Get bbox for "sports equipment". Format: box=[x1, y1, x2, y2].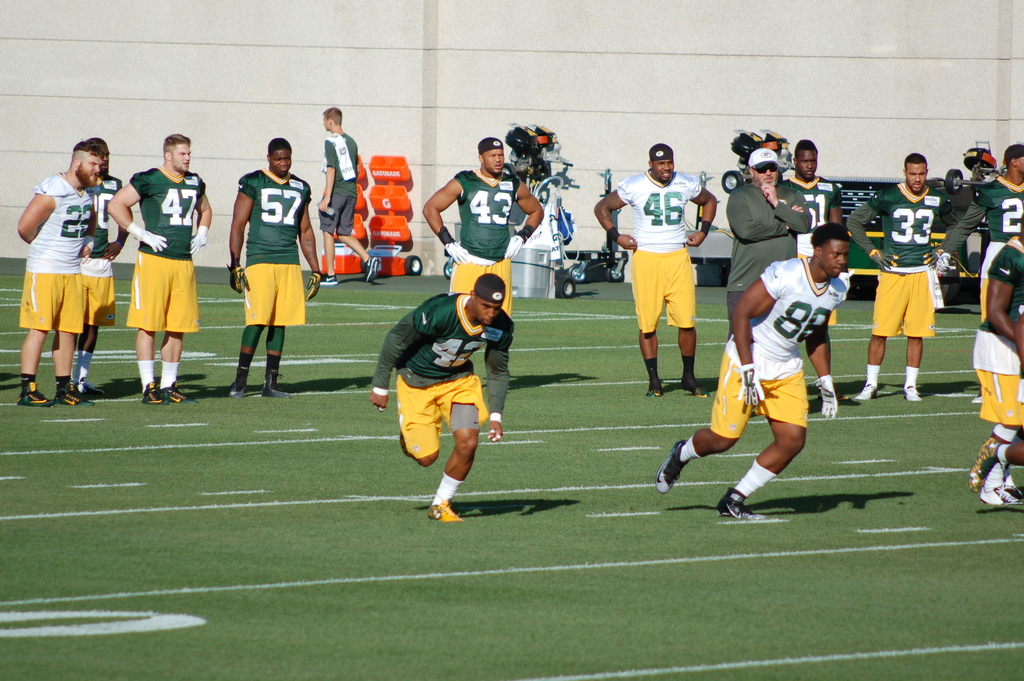
box=[735, 361, 764, 407].
